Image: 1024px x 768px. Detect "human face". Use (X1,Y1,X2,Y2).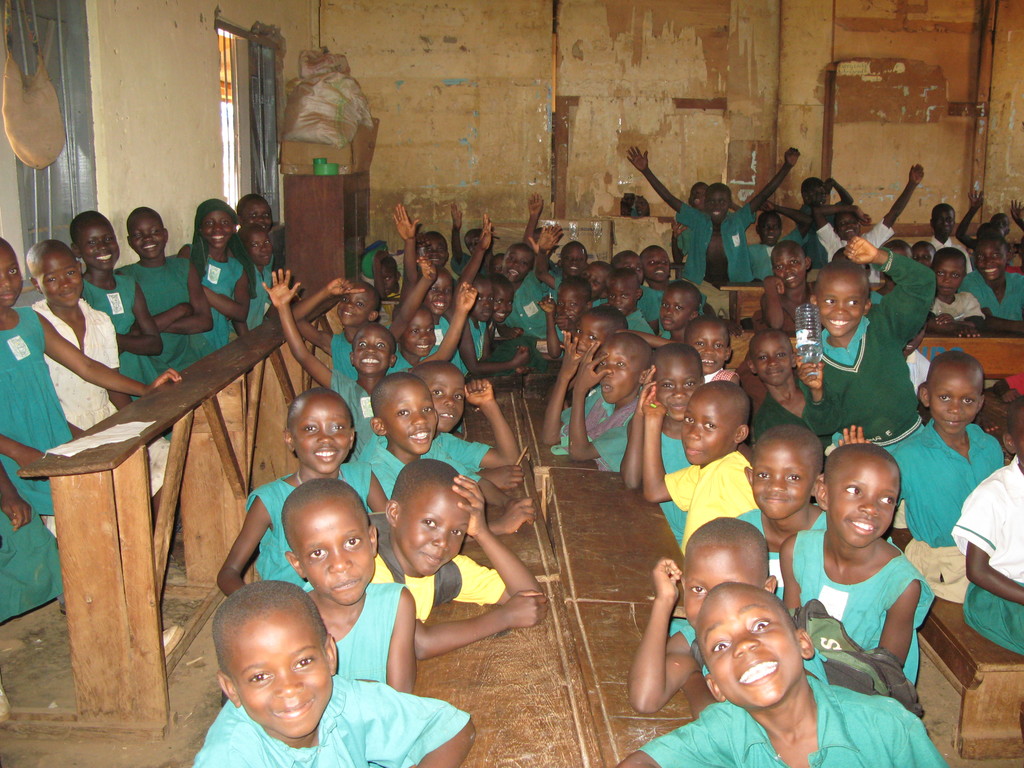
(399,482,465,573).
